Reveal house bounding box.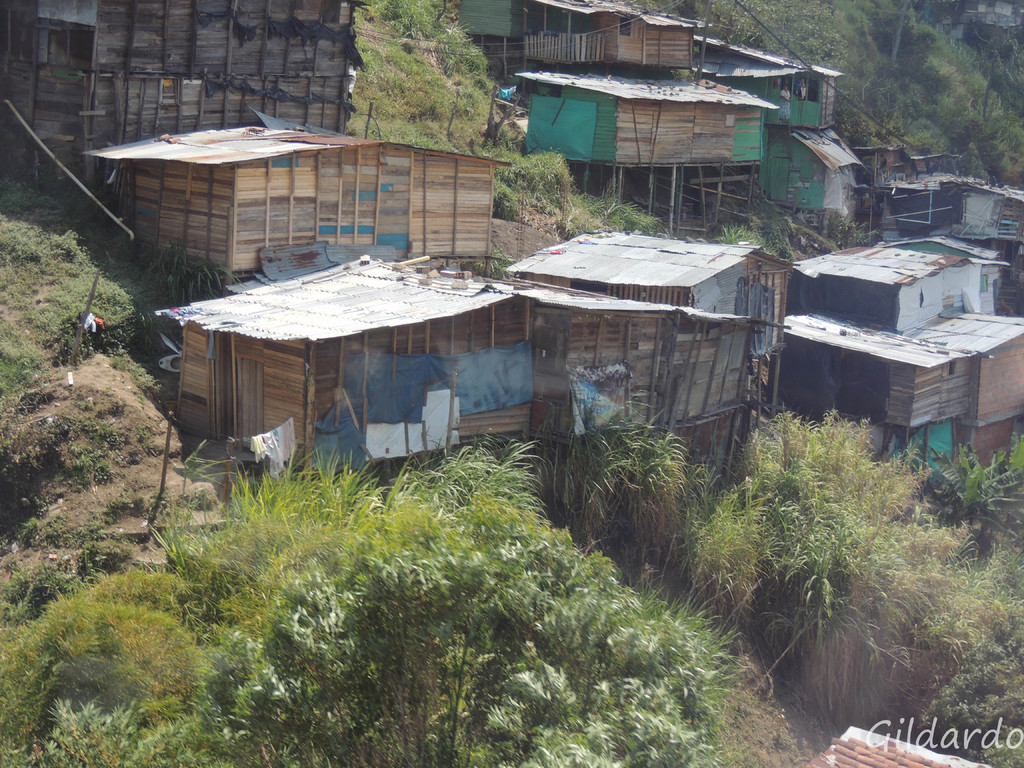
Revealed: crop(874, 175, 1023, 244).
